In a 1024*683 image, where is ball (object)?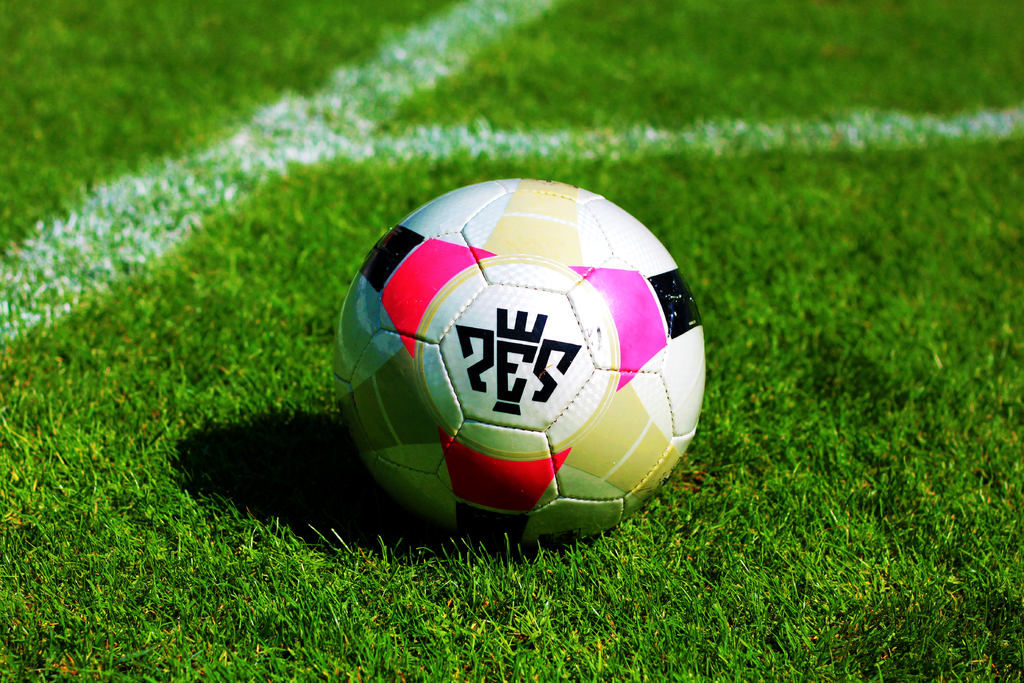
select_region(328, 176, 707, 553).
